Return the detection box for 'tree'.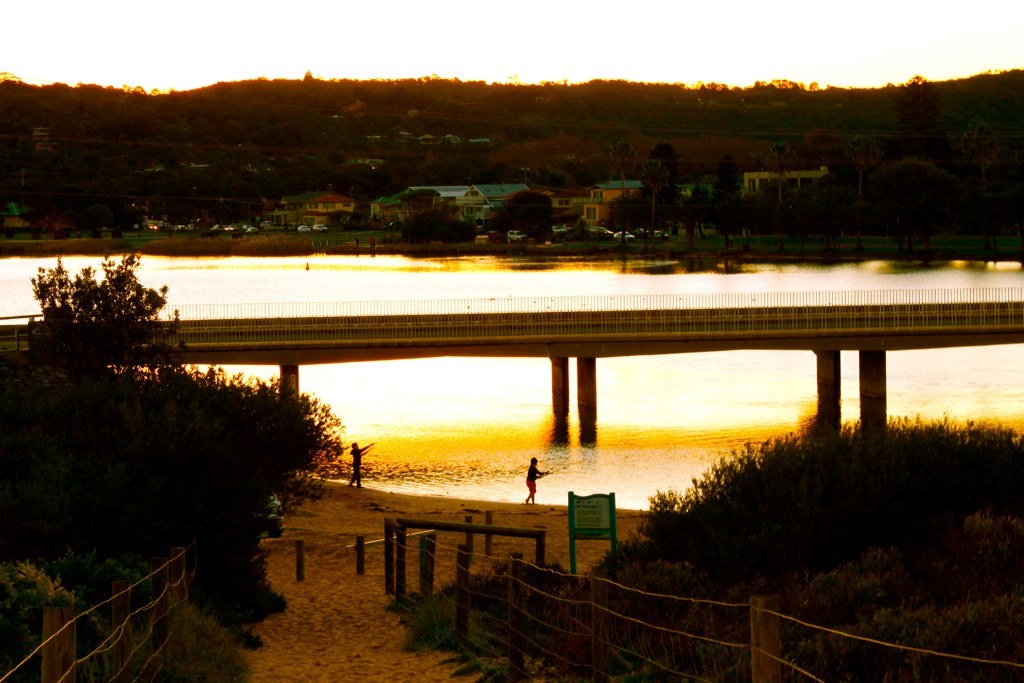
box=[605, 185, 652, 237].
